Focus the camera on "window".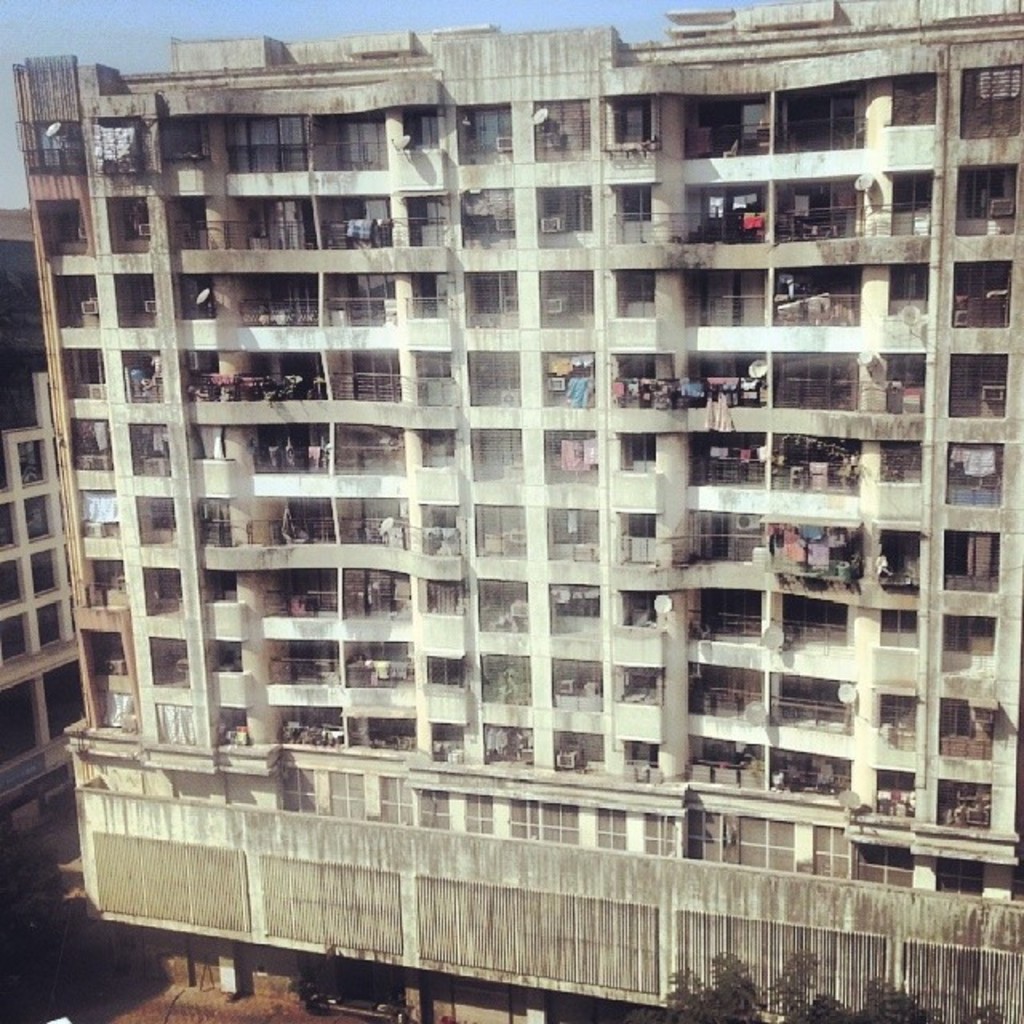
Focus region: {"left": 536, "top": 189, "right": 590, "bottom": 232}.
